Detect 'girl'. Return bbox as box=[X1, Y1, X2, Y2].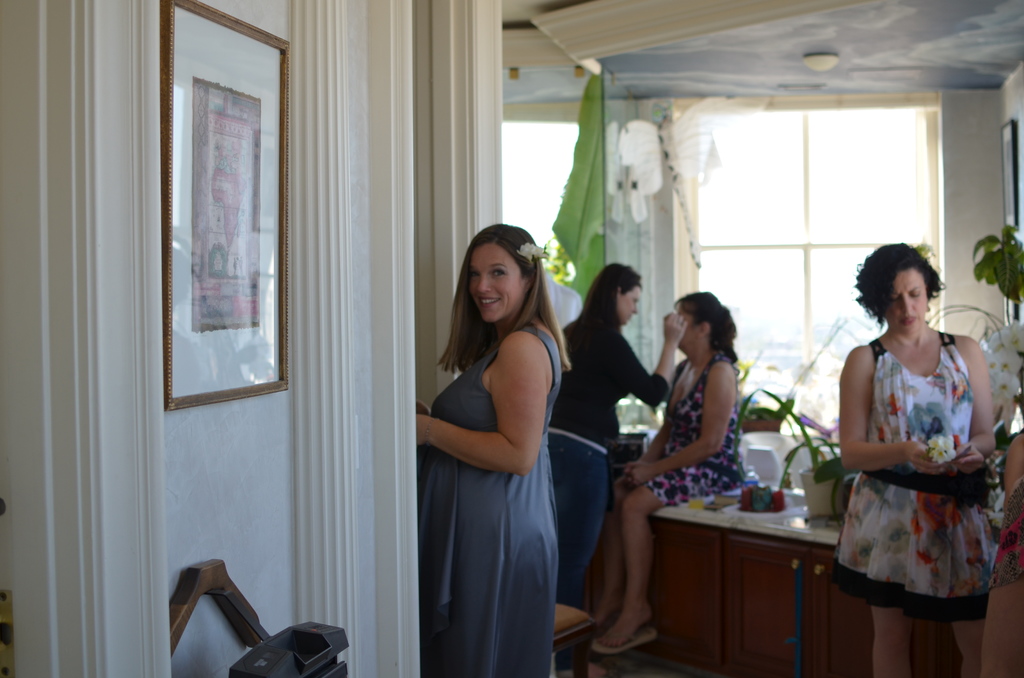
box=[604, 286, 752, 664].
